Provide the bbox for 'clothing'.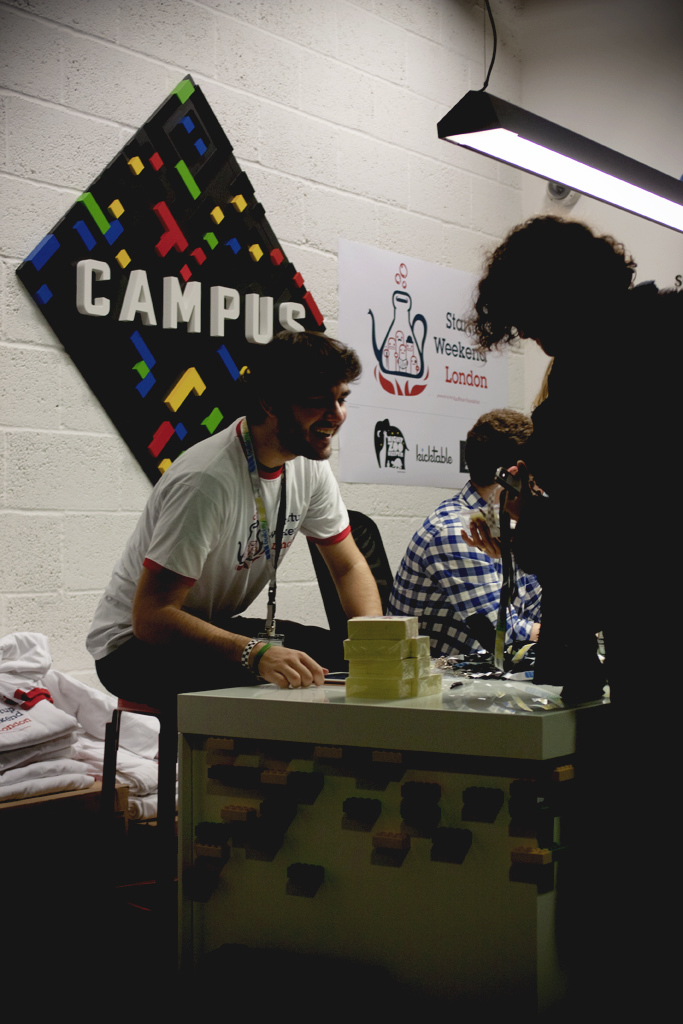
pyautogui.locateOnScreen(385, 488, 543, 671).
